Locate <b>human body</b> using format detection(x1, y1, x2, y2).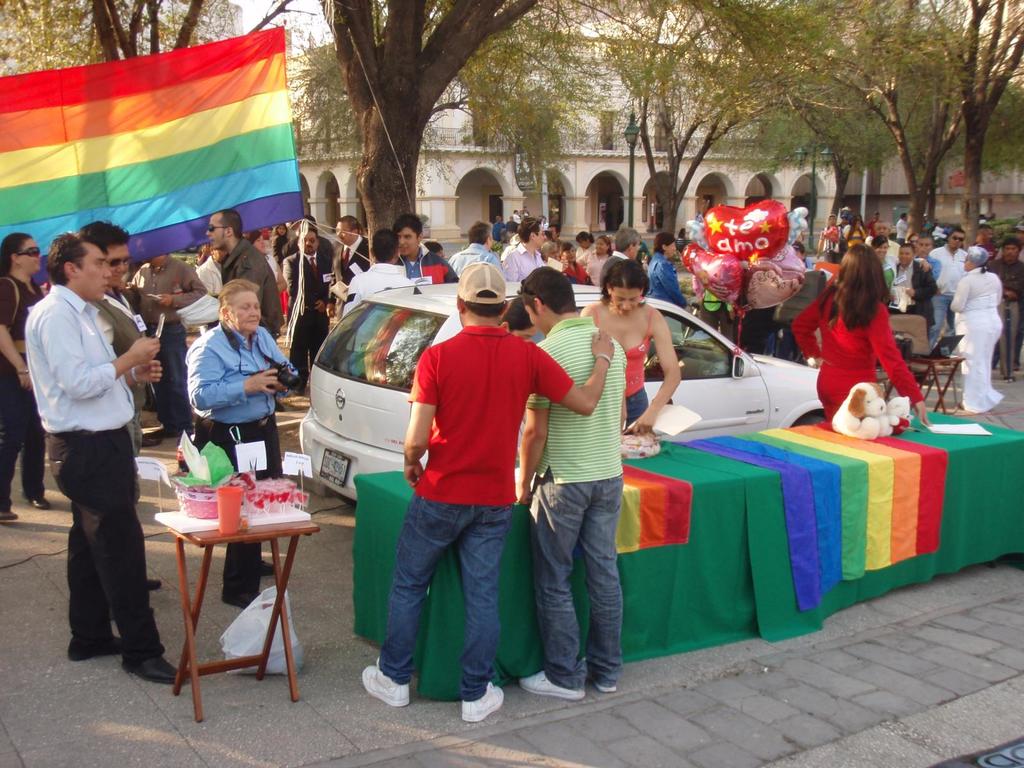
detection(877, 239, 936, 314).
